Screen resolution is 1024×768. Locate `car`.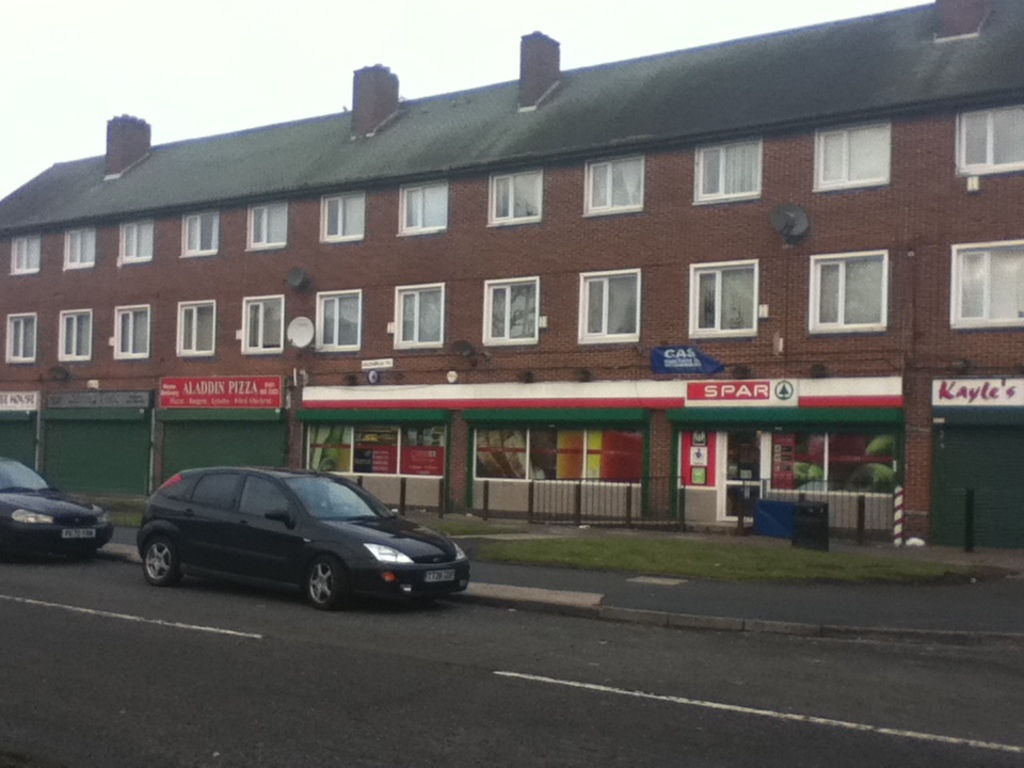
(left=0, top=457, right=113, bottom=562).
